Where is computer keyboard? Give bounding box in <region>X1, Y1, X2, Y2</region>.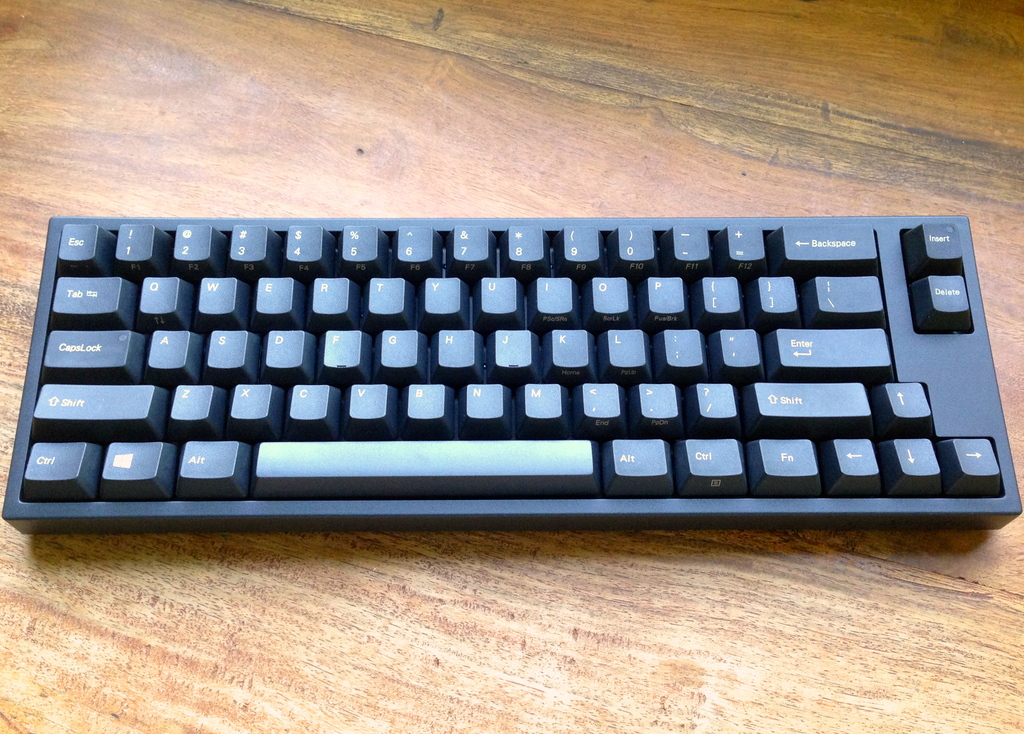
<region>0, 214, 1022, 529</region>.
